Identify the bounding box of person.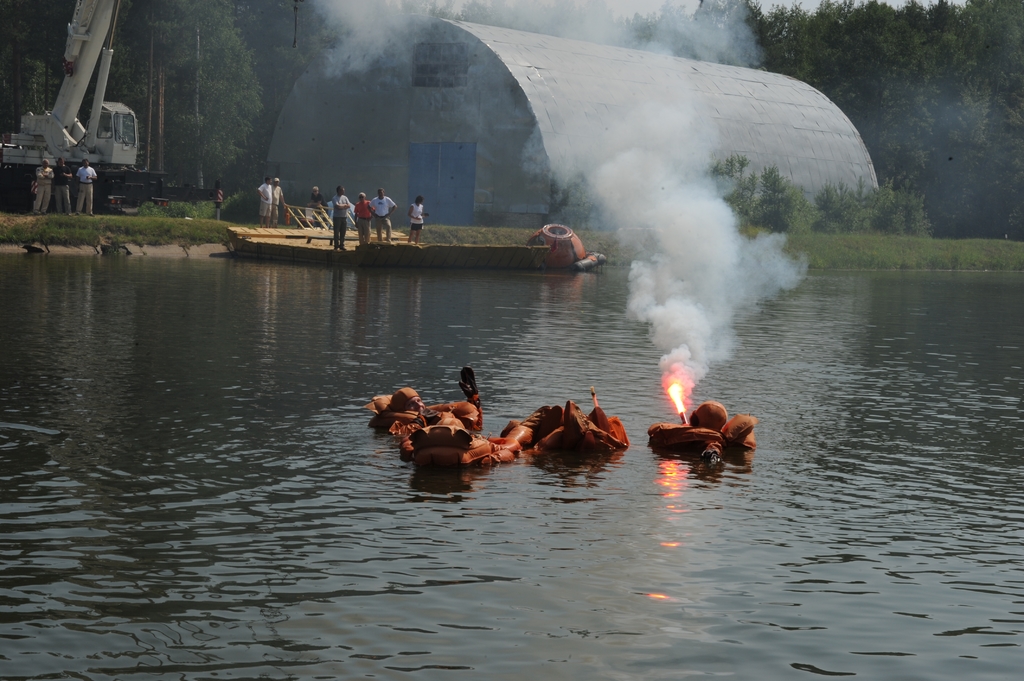
[x1=47, y1=157, x2=69, y2=217].
